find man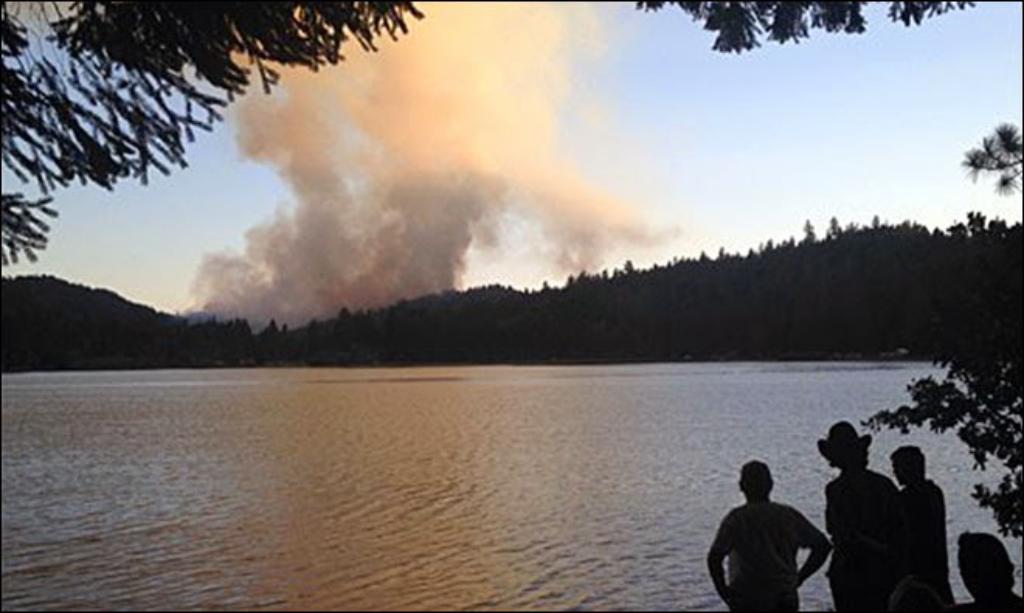
[left=701, top=459, right=829, bottom=611]
